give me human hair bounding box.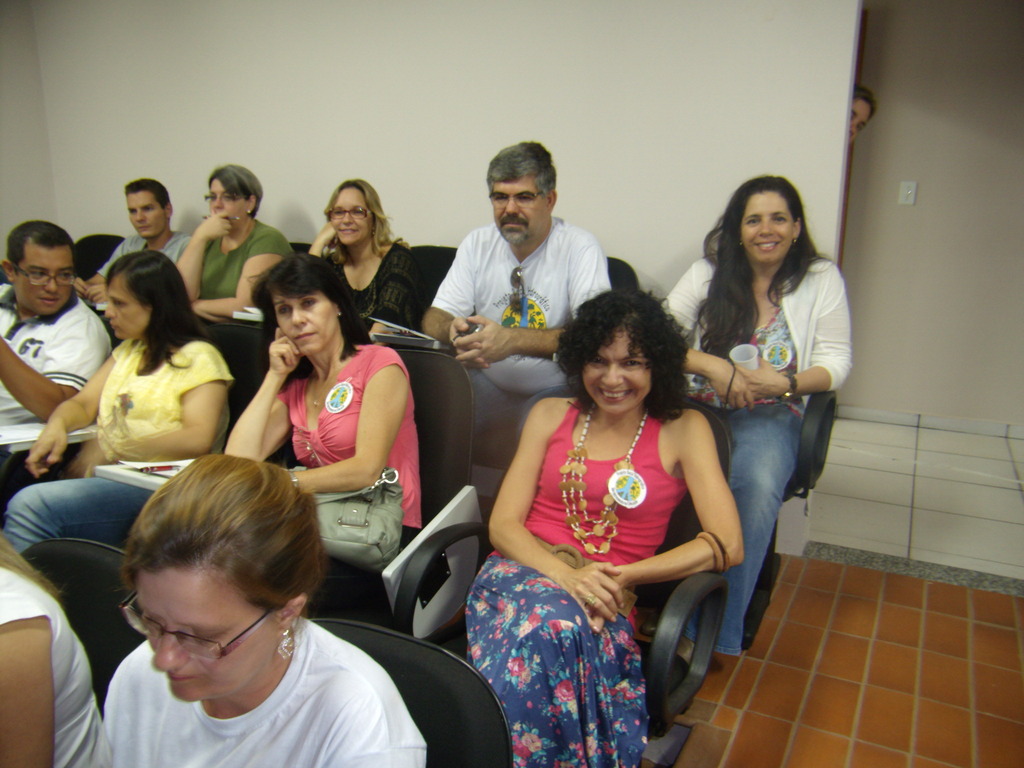
region(120, 450, 331, 644).
